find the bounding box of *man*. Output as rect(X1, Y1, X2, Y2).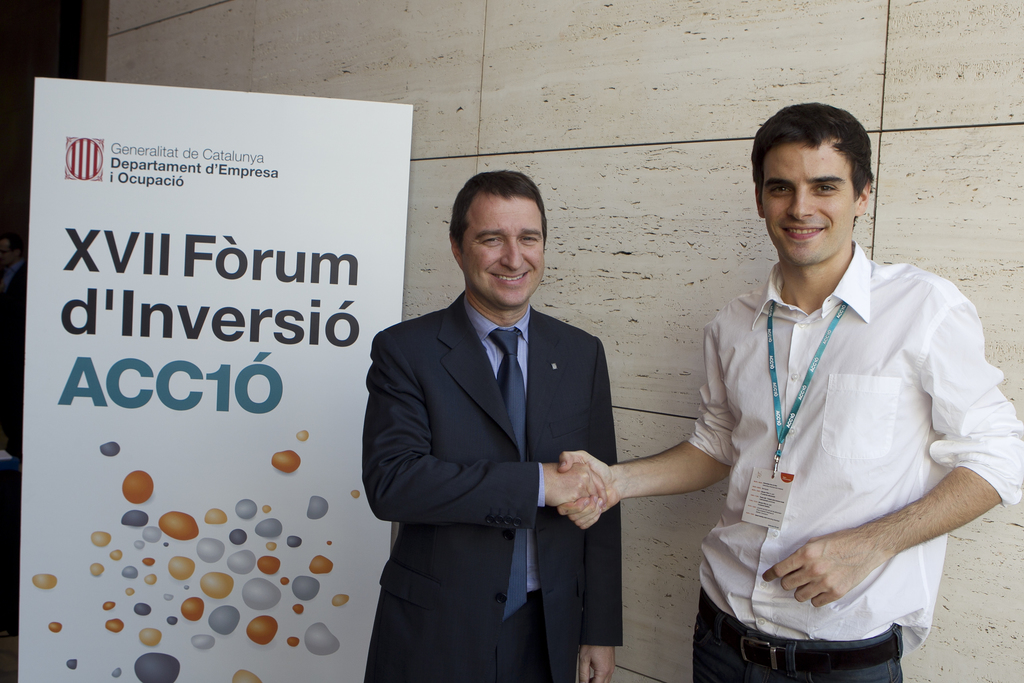
rect(634, 101, 998, 675).
